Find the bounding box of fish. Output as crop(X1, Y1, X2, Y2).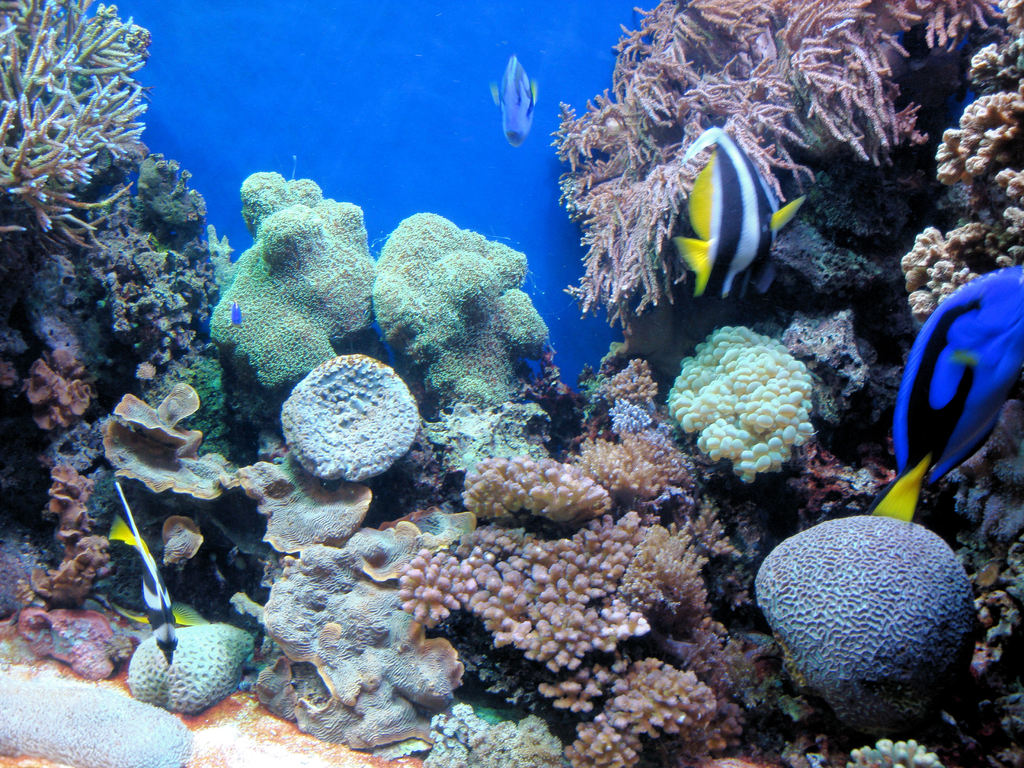
crop(865, 254, 1023, 523).
